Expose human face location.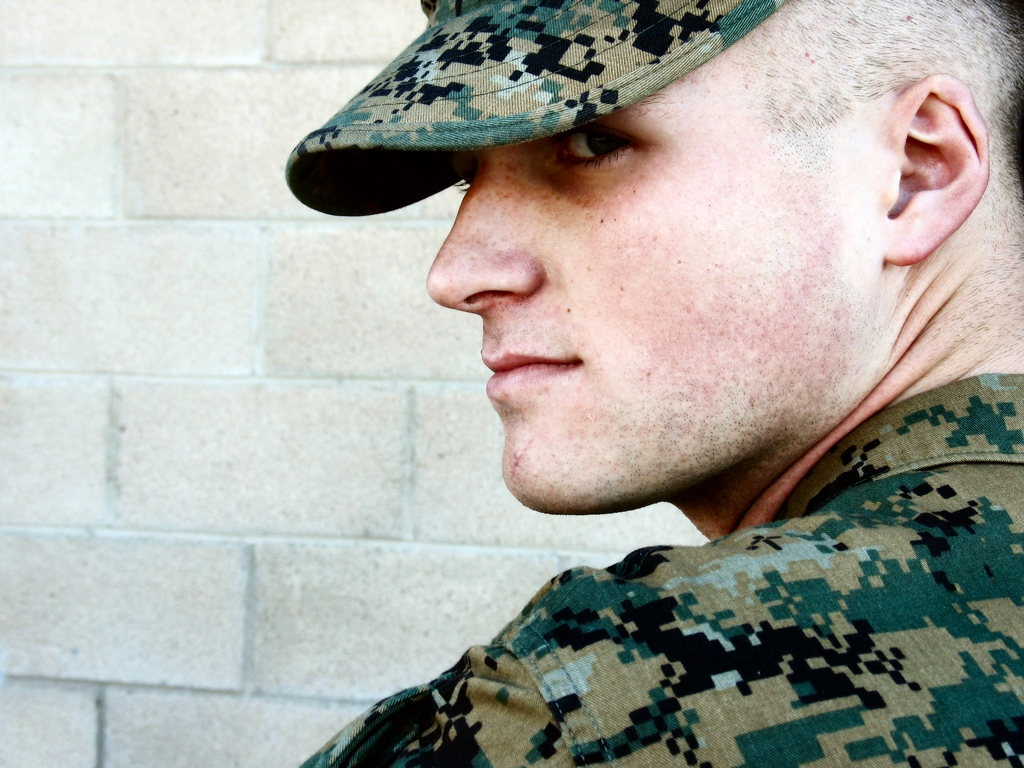
Exposed at <region>433, 58, 873, 505</region>.
